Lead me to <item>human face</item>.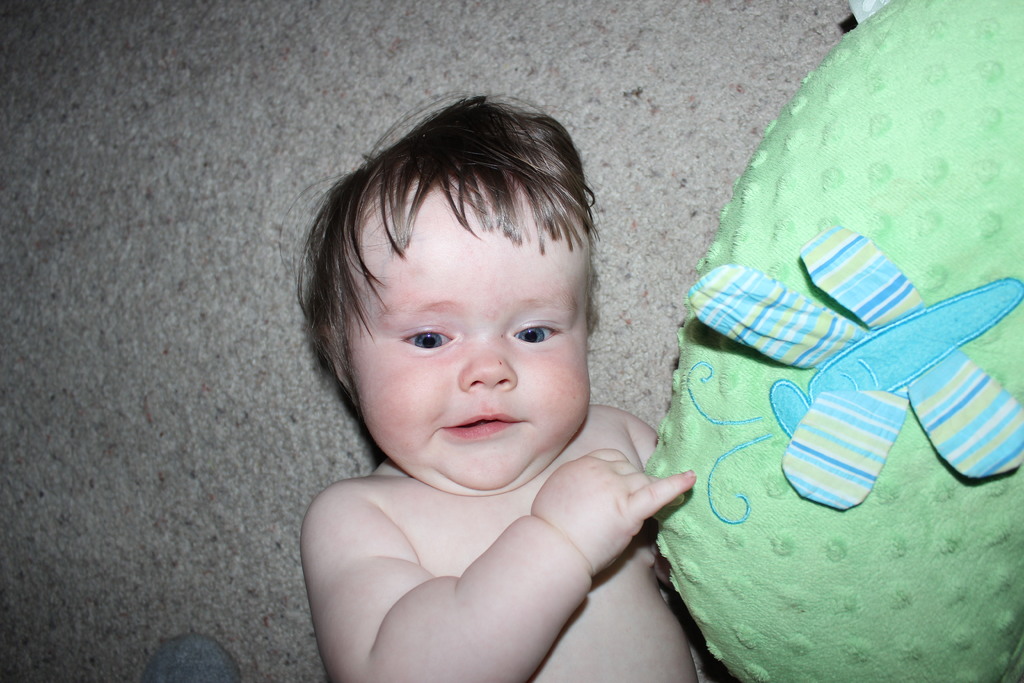
Lead to [342, 183, 598, 497].
